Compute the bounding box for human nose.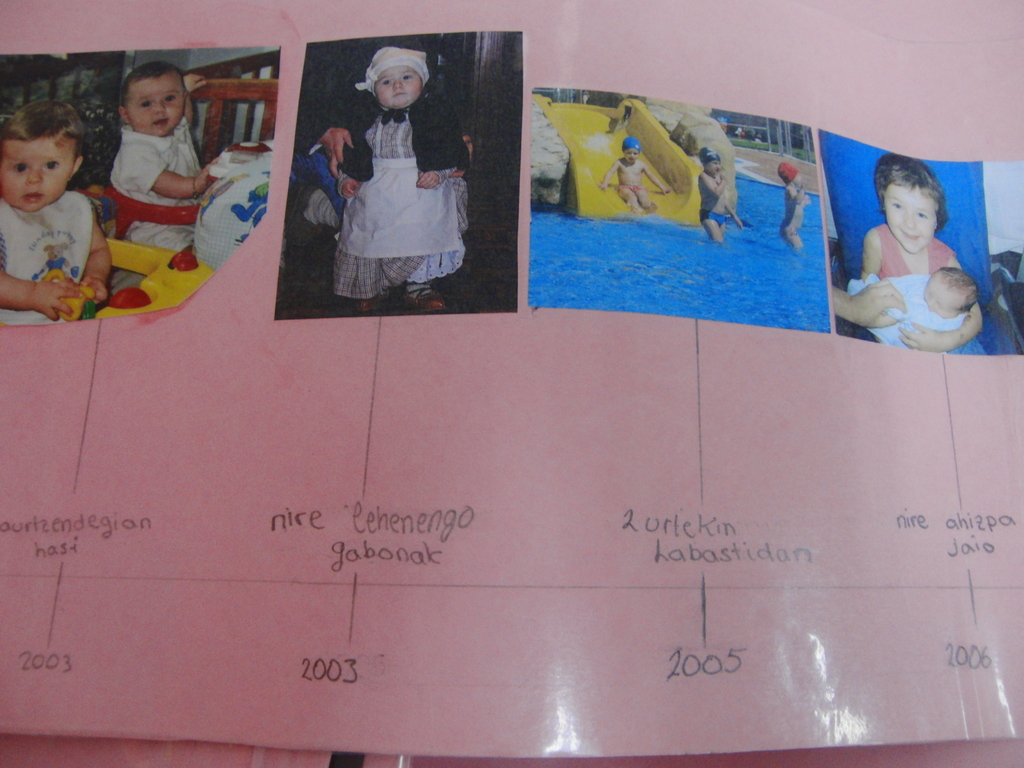
Rect(26, 166, 40, 180).
